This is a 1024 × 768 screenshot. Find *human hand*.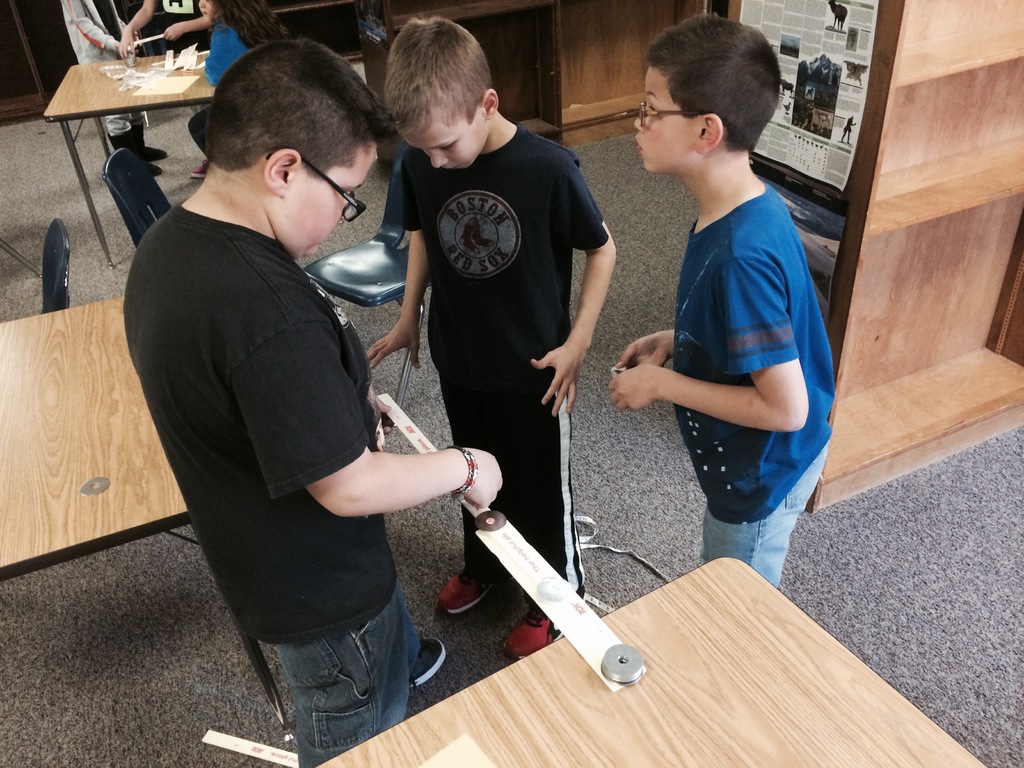
Bounding box: crop(118, 28, 137, 58).
